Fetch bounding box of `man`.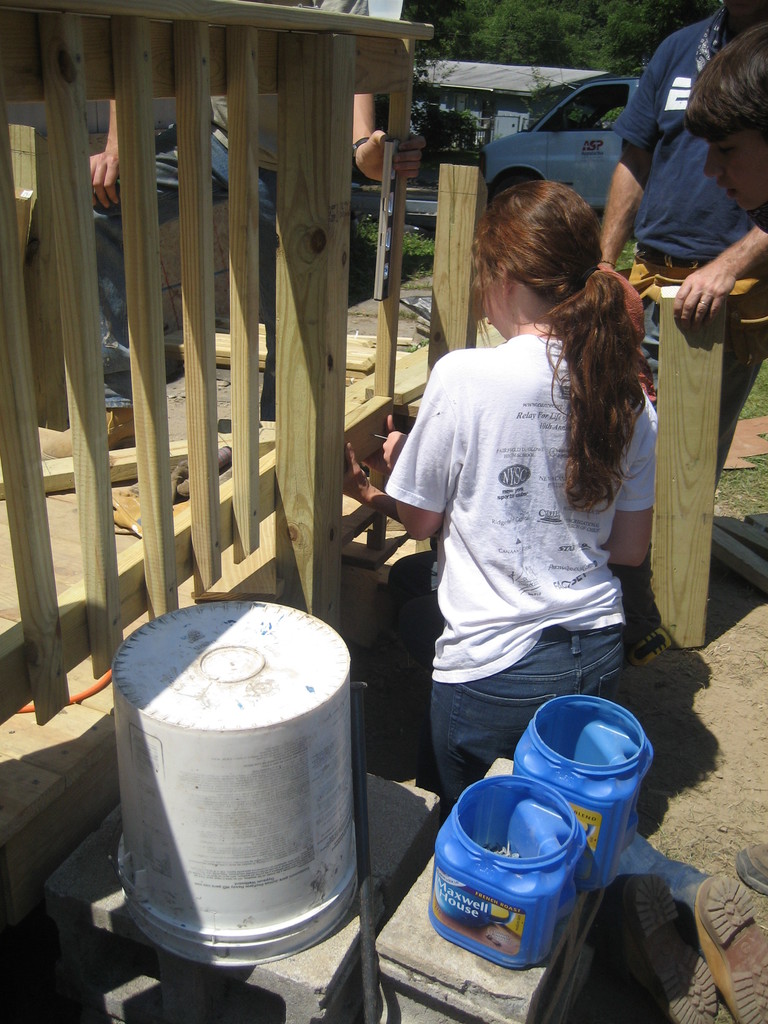
Bbox: [left=600, top=0, right=767, bottom=593].
